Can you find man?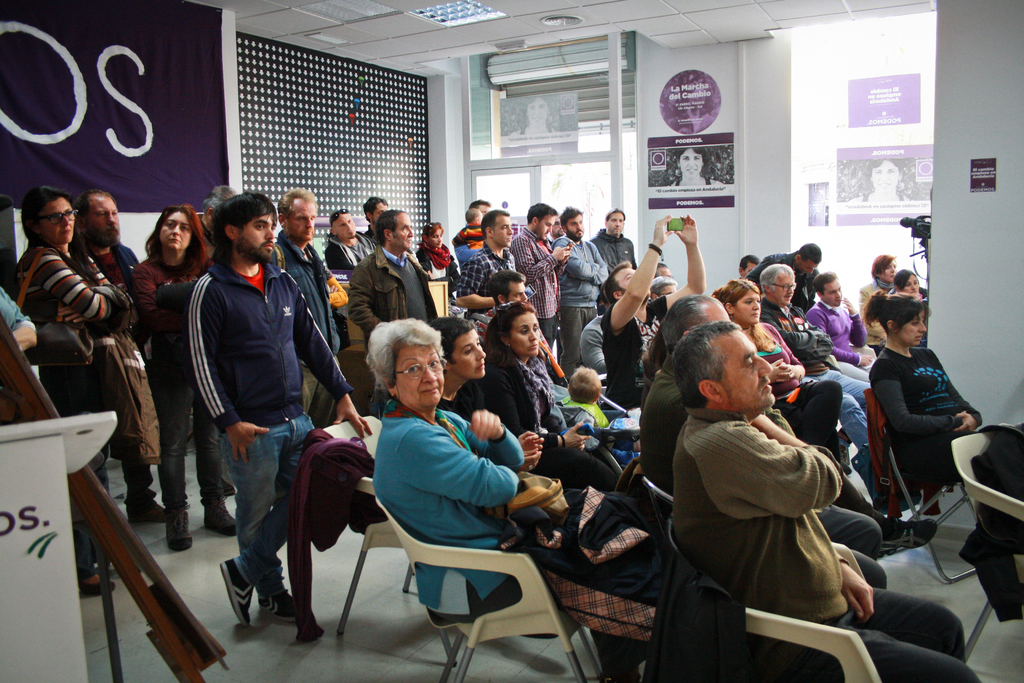
Yes, bounding box: {"x1": 758, "y1": 264, "x2": 872, "y2": 449}.
